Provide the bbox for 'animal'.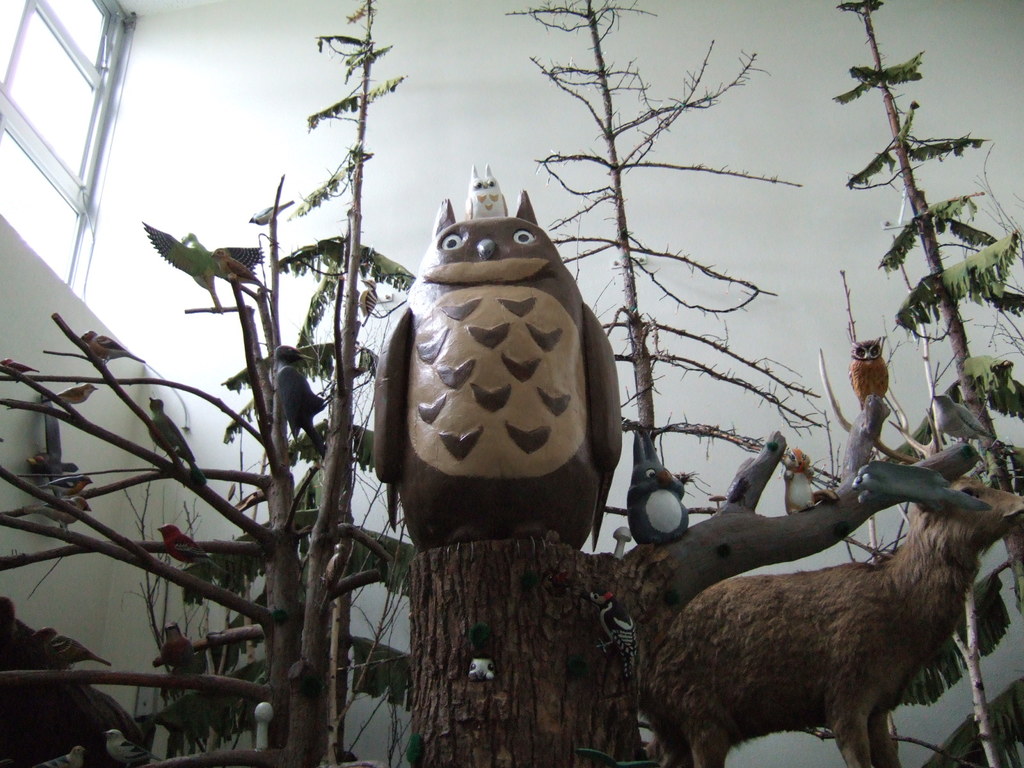
select_region(847, 333, 890, 413).
